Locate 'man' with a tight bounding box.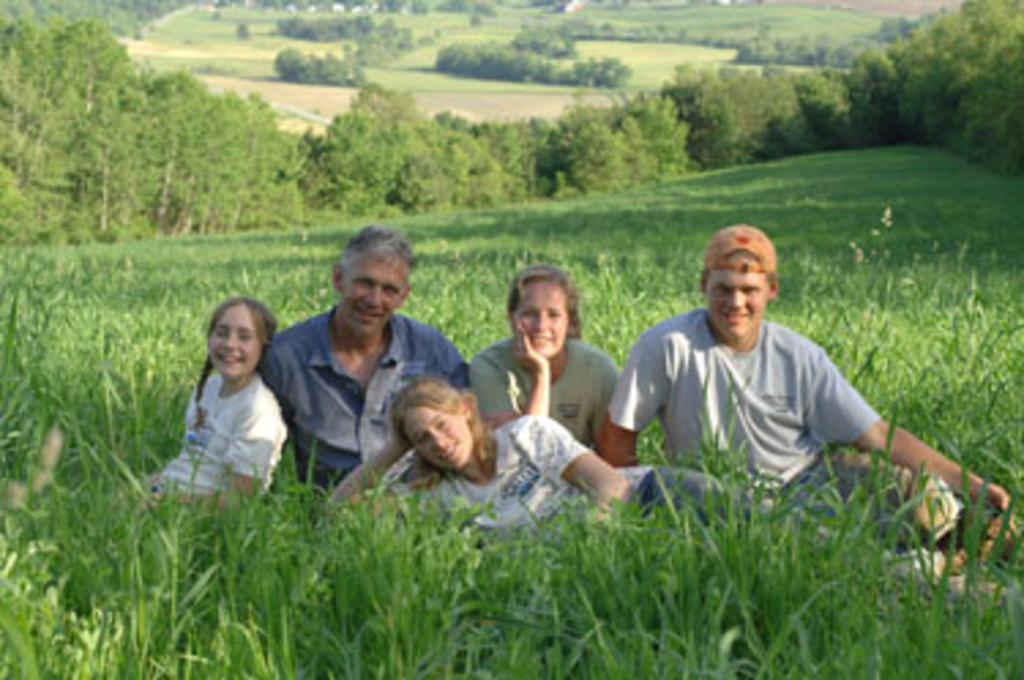
box(243, 227, 494, 530).
